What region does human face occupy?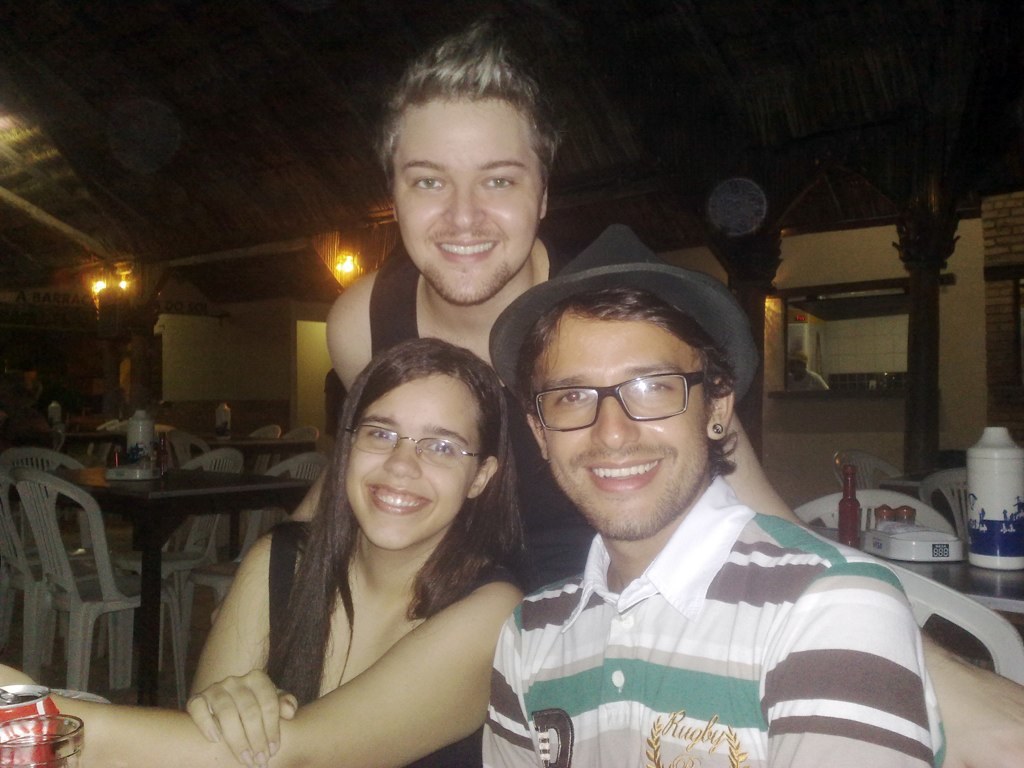
bbox(544, 318, 707, 537).
